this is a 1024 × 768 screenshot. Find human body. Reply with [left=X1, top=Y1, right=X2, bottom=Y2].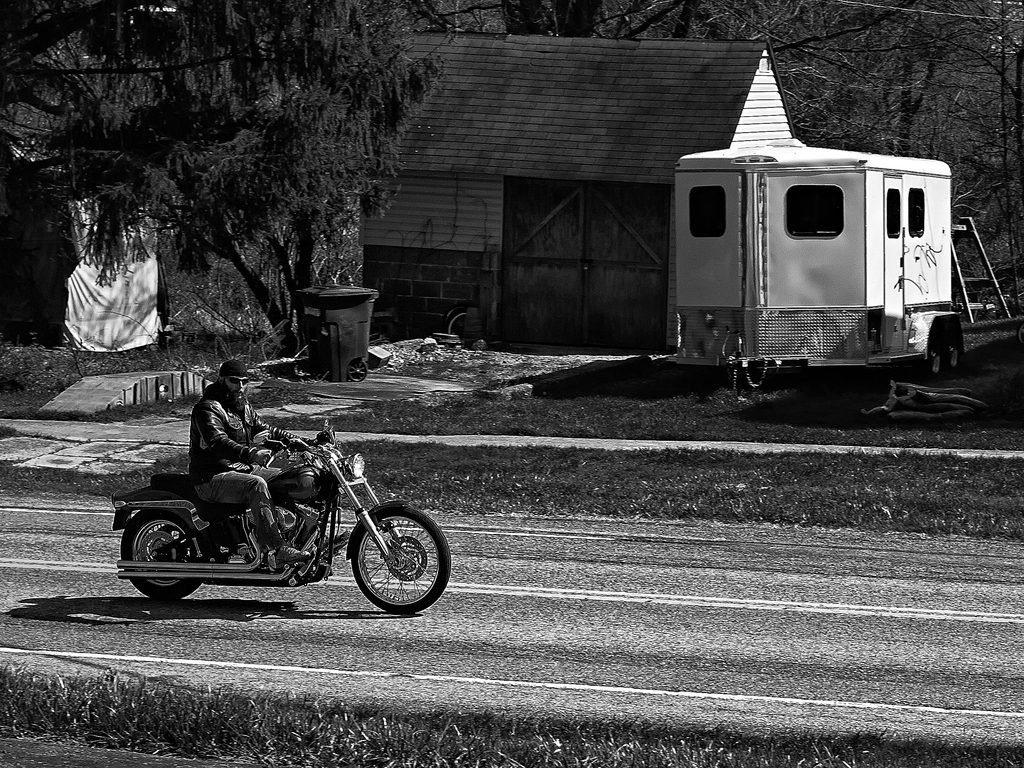
[left=187, top=360, right=324, bottom=568].
